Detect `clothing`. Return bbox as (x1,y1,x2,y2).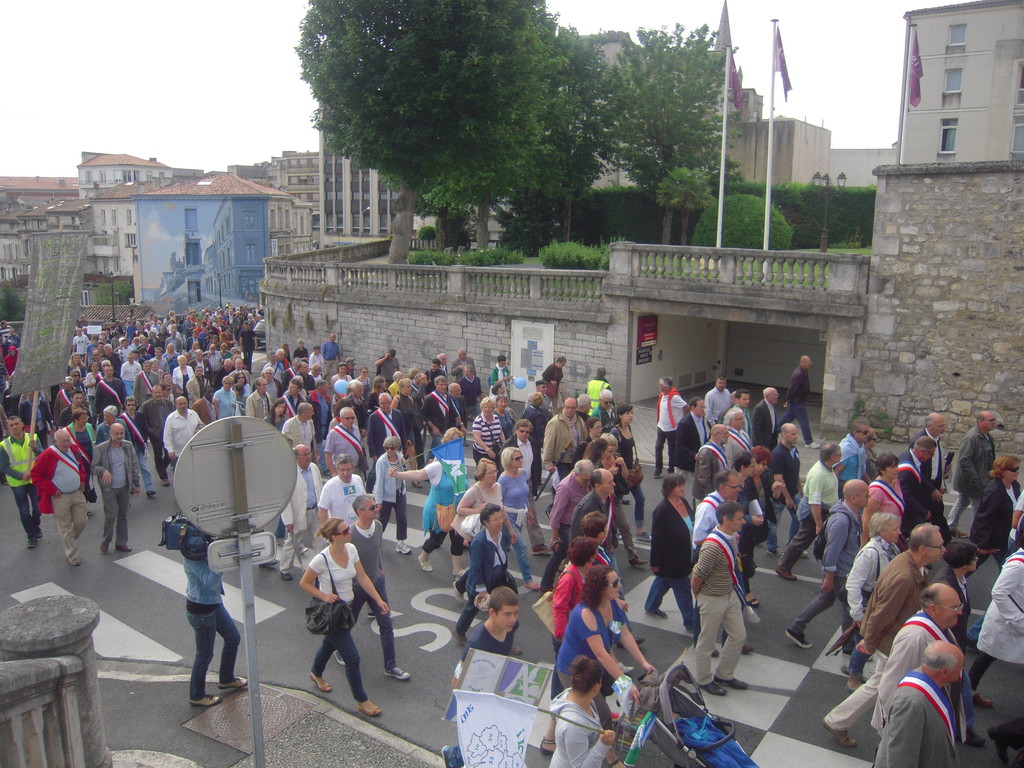
(866,672,961,767).
